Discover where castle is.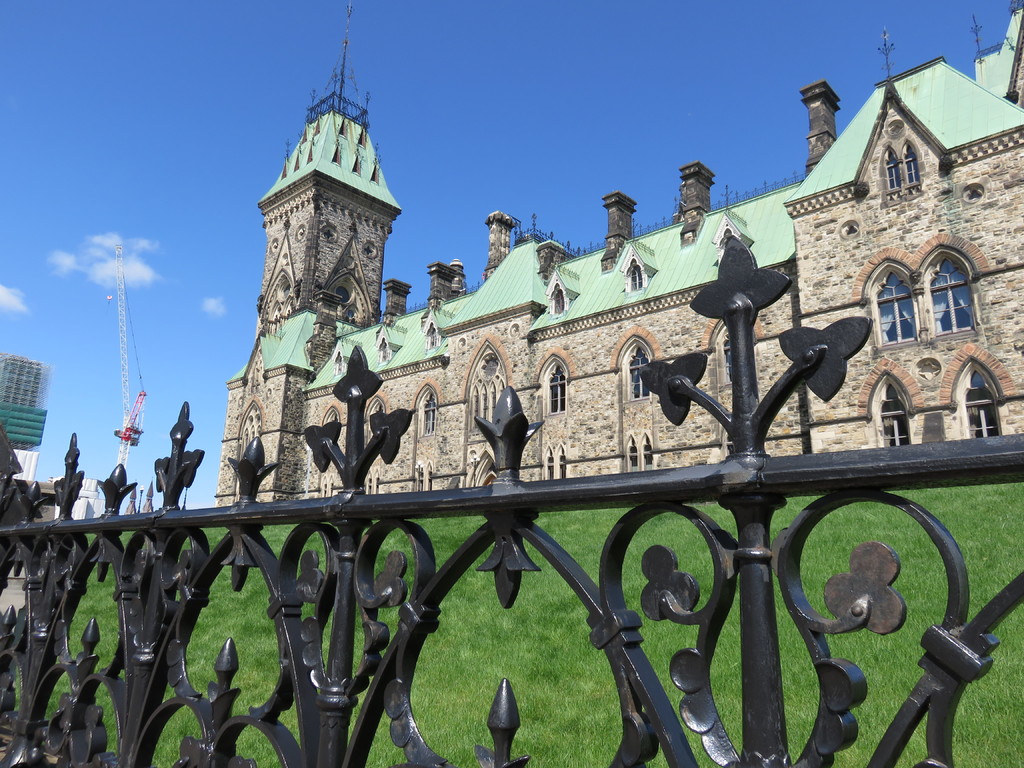
Discovered at [212, 0, 1023, 492].
